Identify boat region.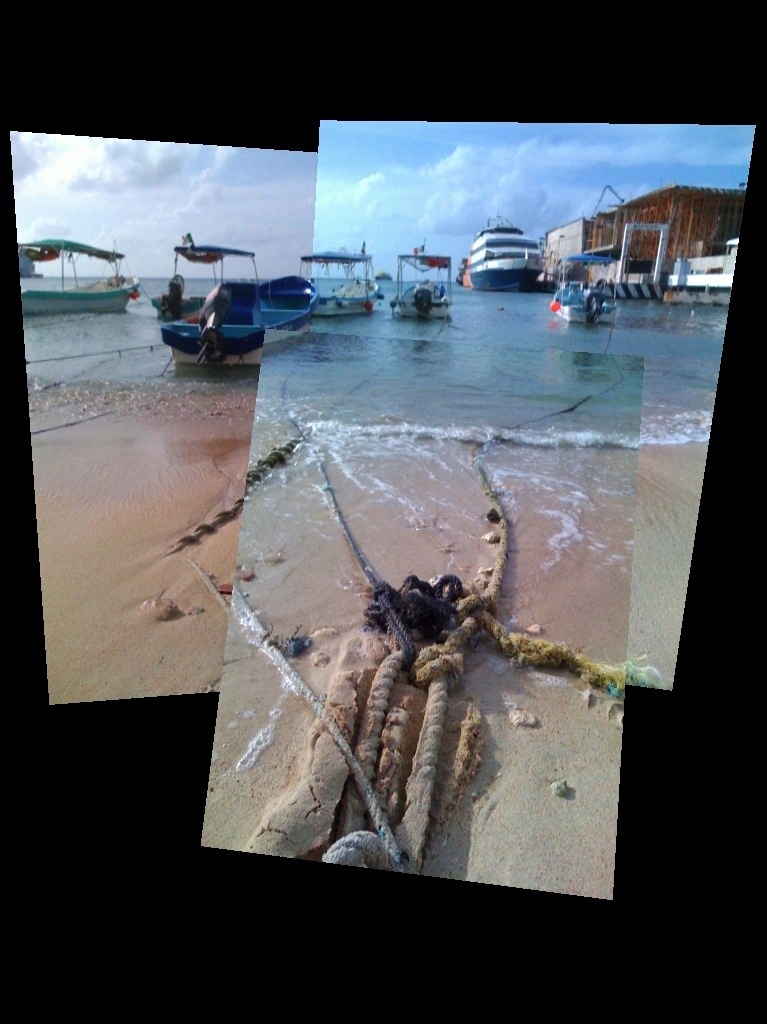
Region: 287, 238, 383, 313.
